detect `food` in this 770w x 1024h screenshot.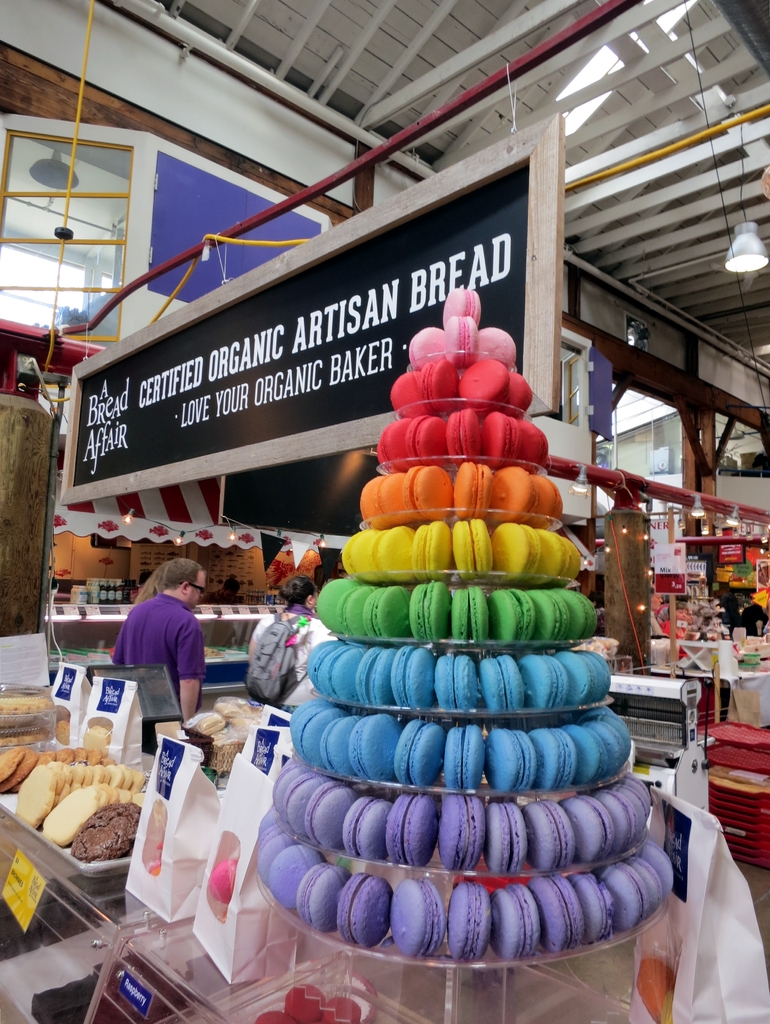
Detection: <bbox>392, 717, 443, 785</bbox>.
